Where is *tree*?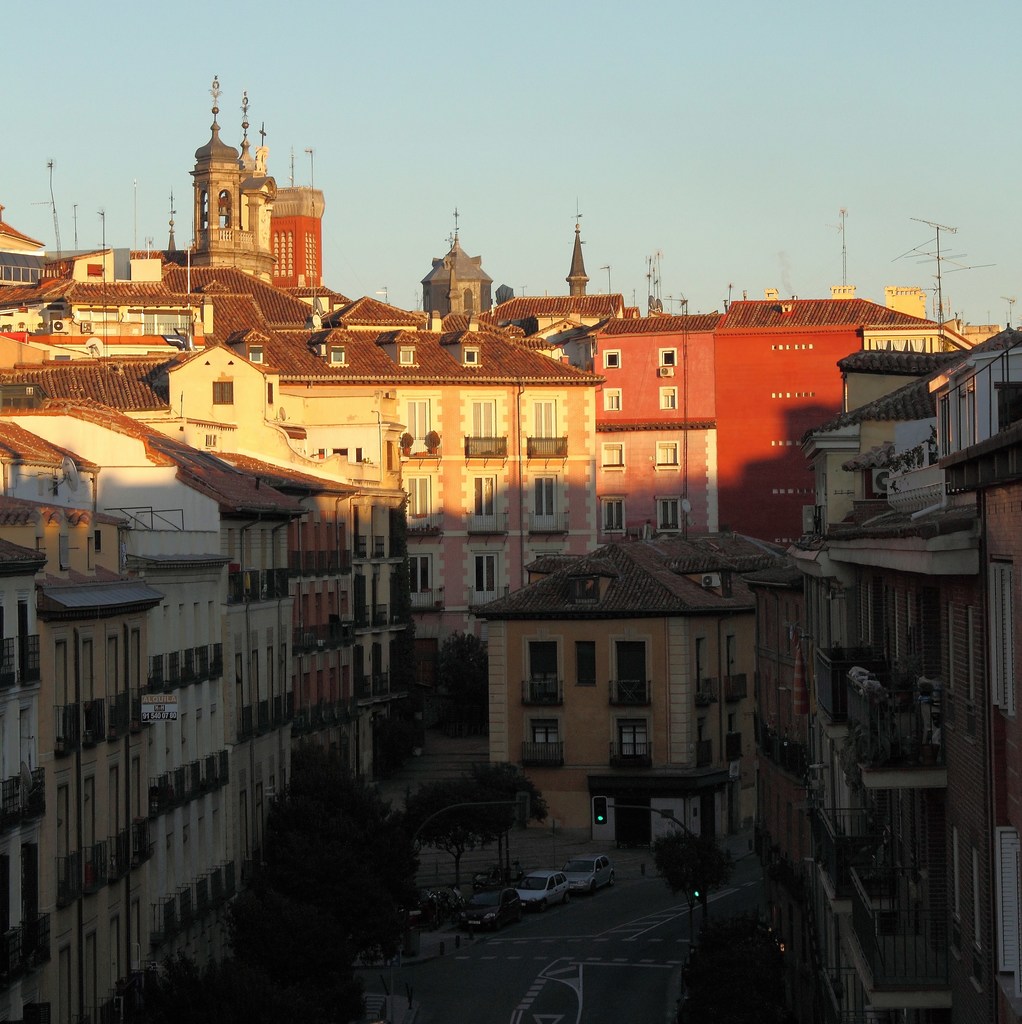
<box>409,765,503,876</box>.
